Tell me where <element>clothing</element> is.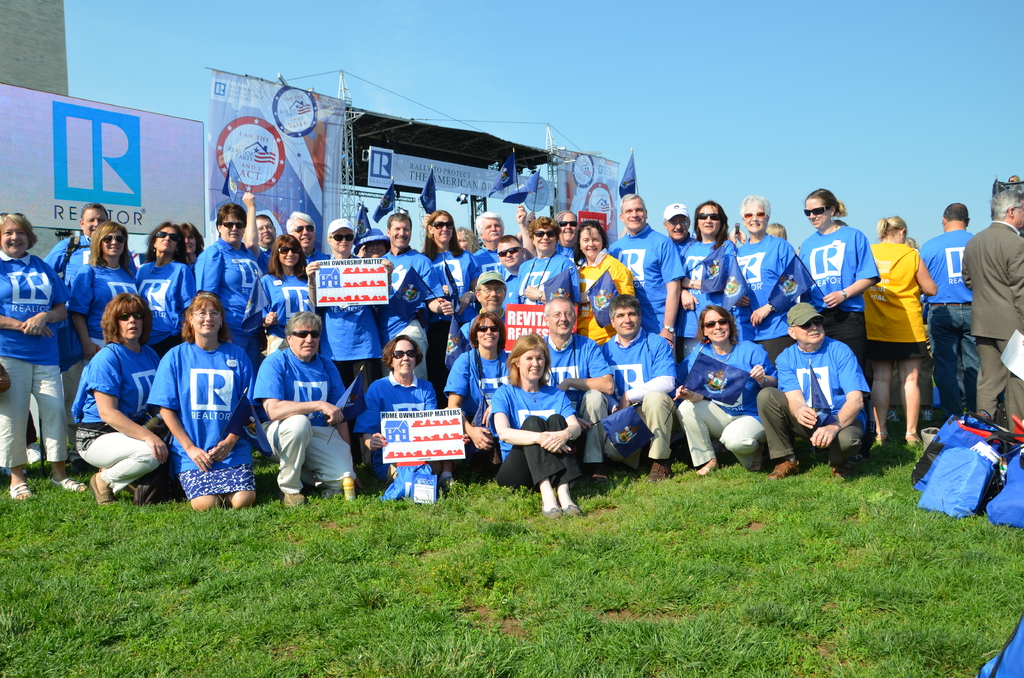
<element>clothing</element> is at Rect(527, 252, 578, 306).
